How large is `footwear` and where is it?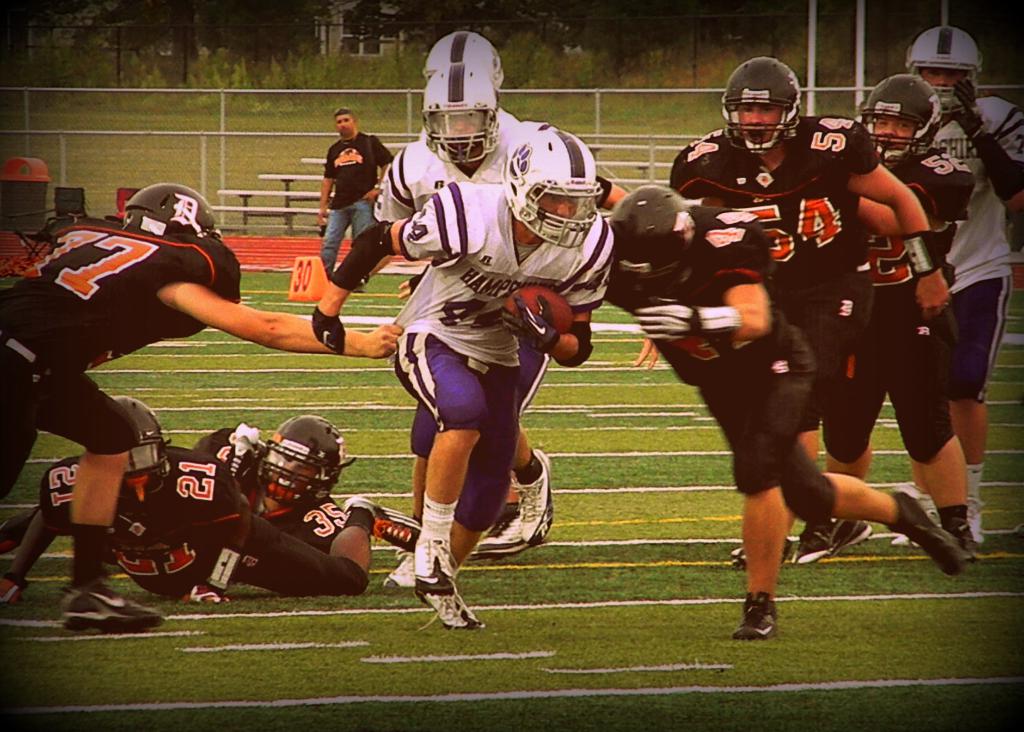
Bounding box: bbox(941, 517, 978, 555).
